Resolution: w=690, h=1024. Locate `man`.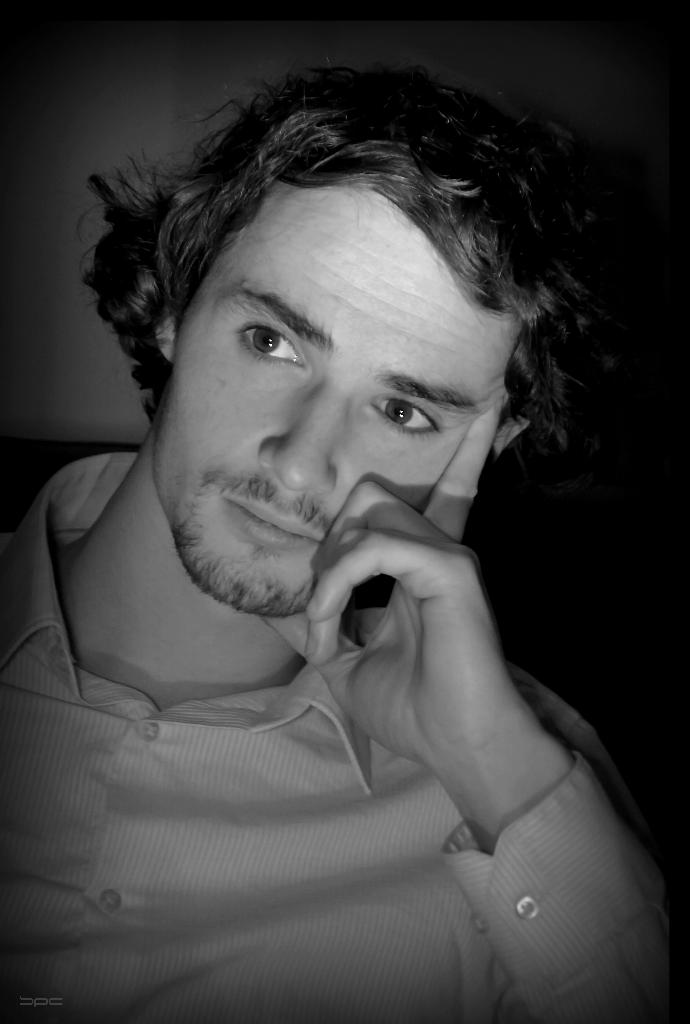
[x1=0, y1=88, x2=689, y2=986].
